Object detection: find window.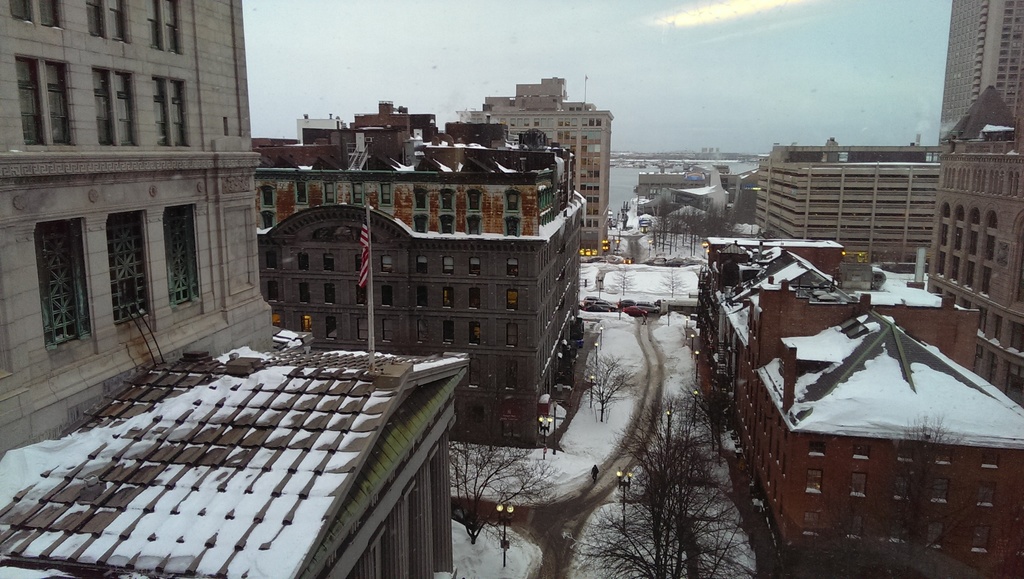
box=[442, 190, 454, 211].
